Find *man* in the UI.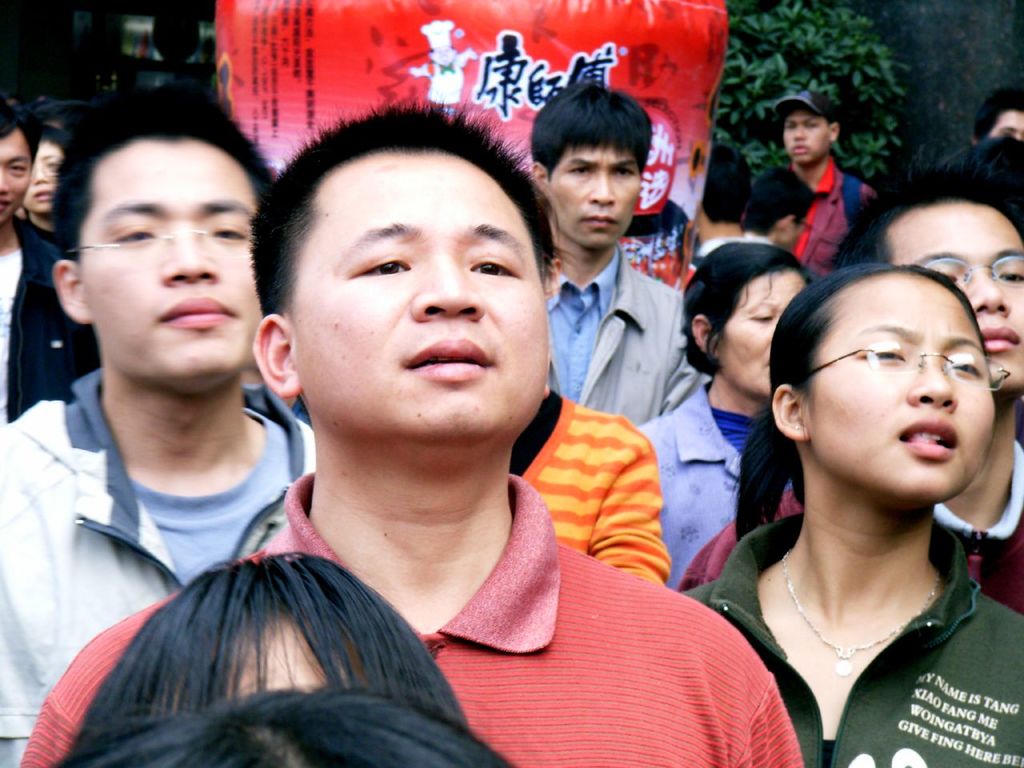
UI element at locate(688, 160, 1023, 624).
